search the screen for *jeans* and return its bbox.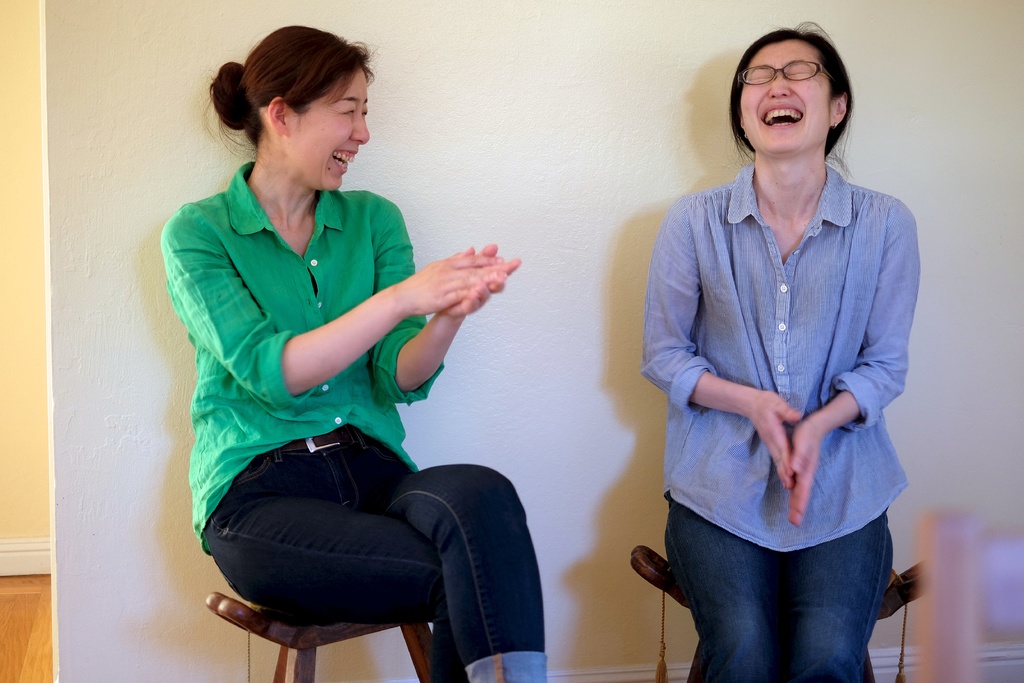
Found: select_region(197, 445, 556, 668).
